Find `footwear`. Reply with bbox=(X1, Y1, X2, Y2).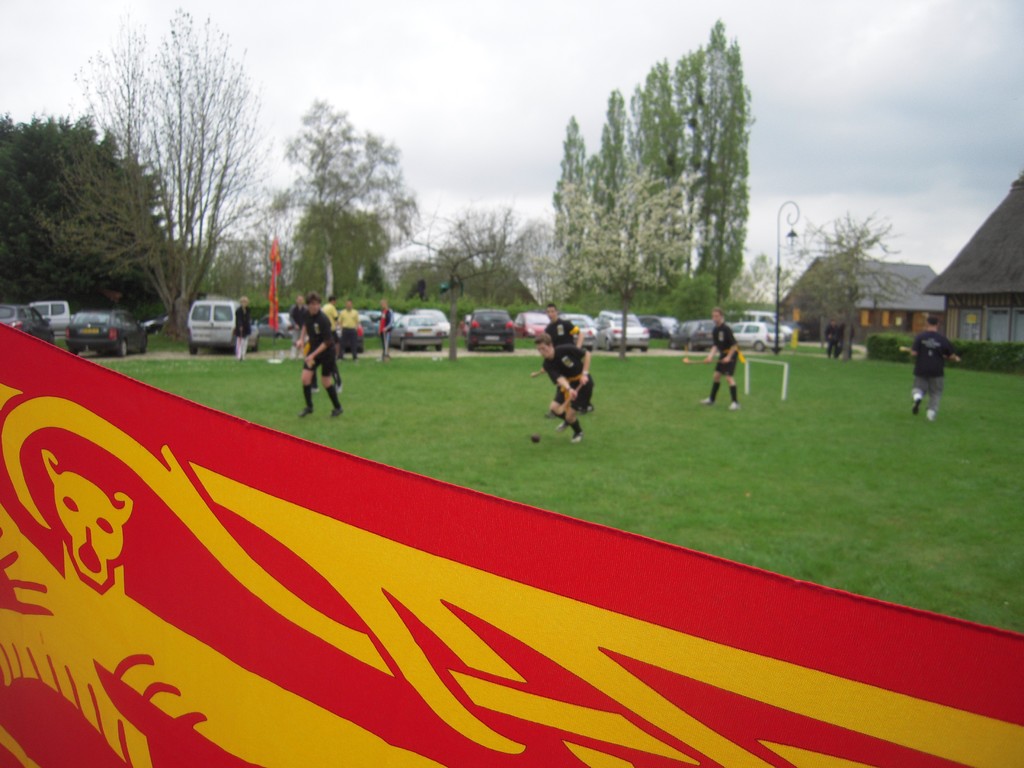
bbox=(299, 403, 316, 419).
